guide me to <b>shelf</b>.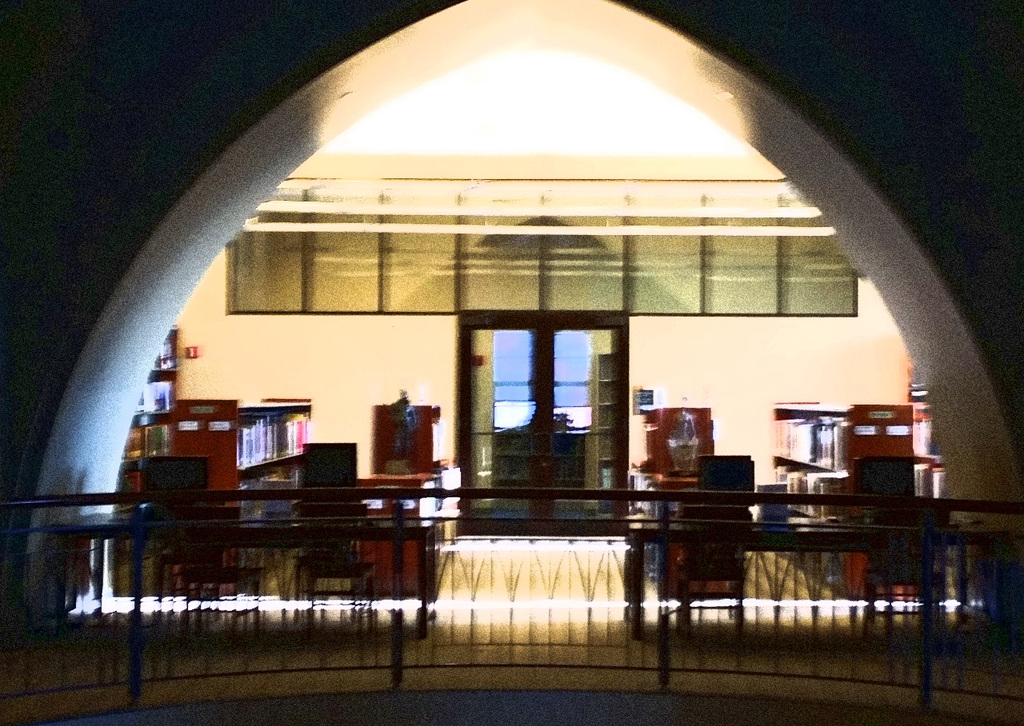
Guidance: locate(134, 377, 178, 413).
